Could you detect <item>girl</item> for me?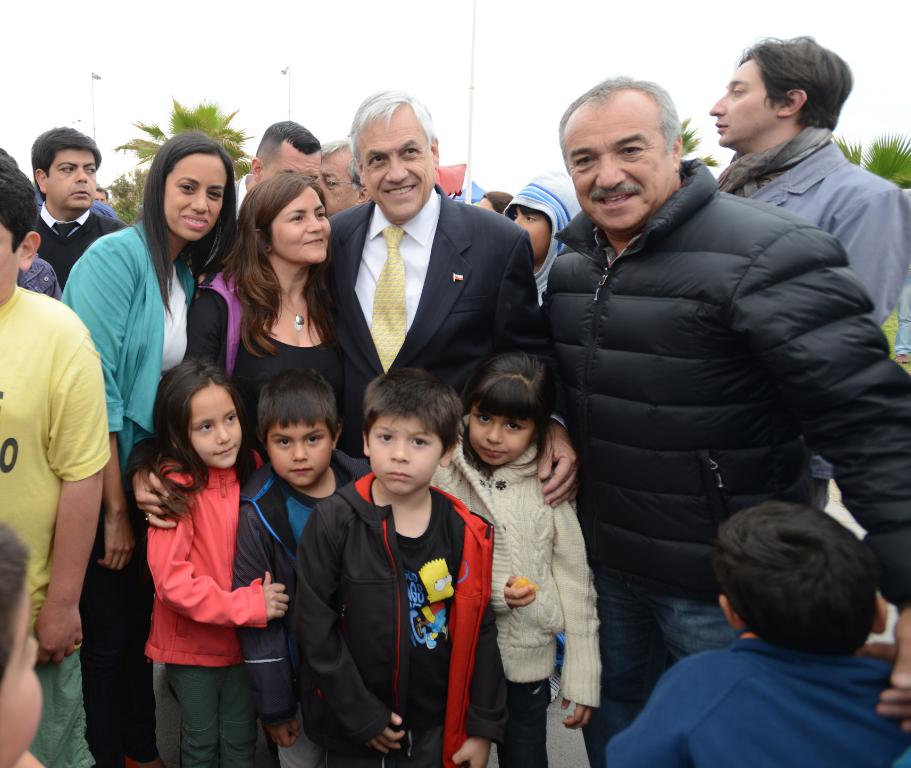
Detection result: BBox(426, 352, 604, 767).
